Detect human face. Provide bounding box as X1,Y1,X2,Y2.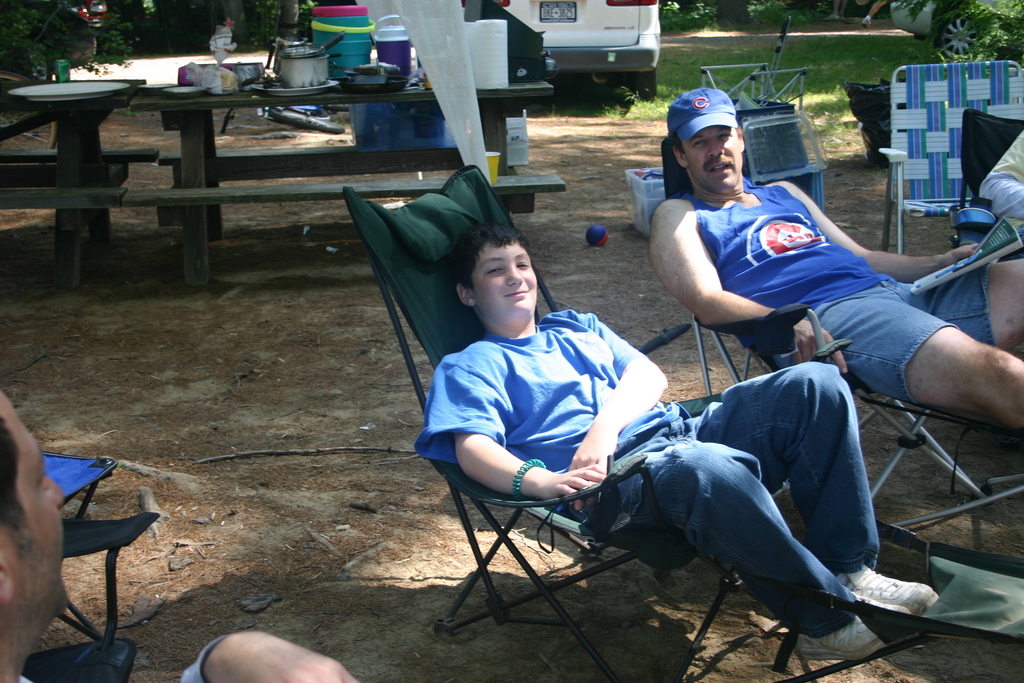
683,126,749,199.
